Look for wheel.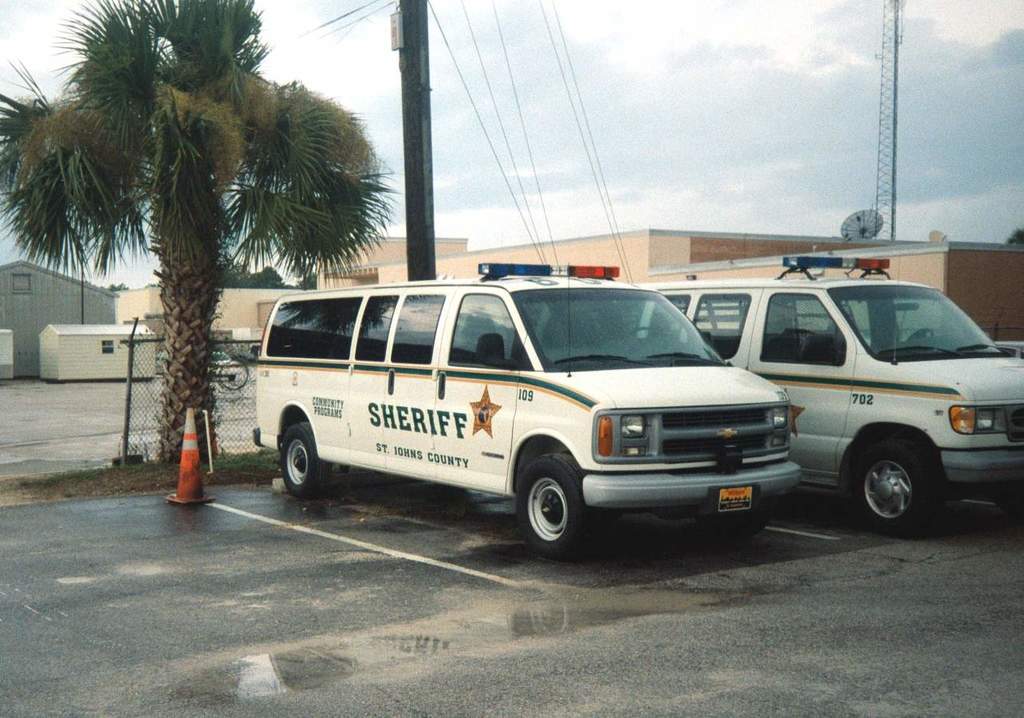
Found: select_region(859, 443, 935, 531).
